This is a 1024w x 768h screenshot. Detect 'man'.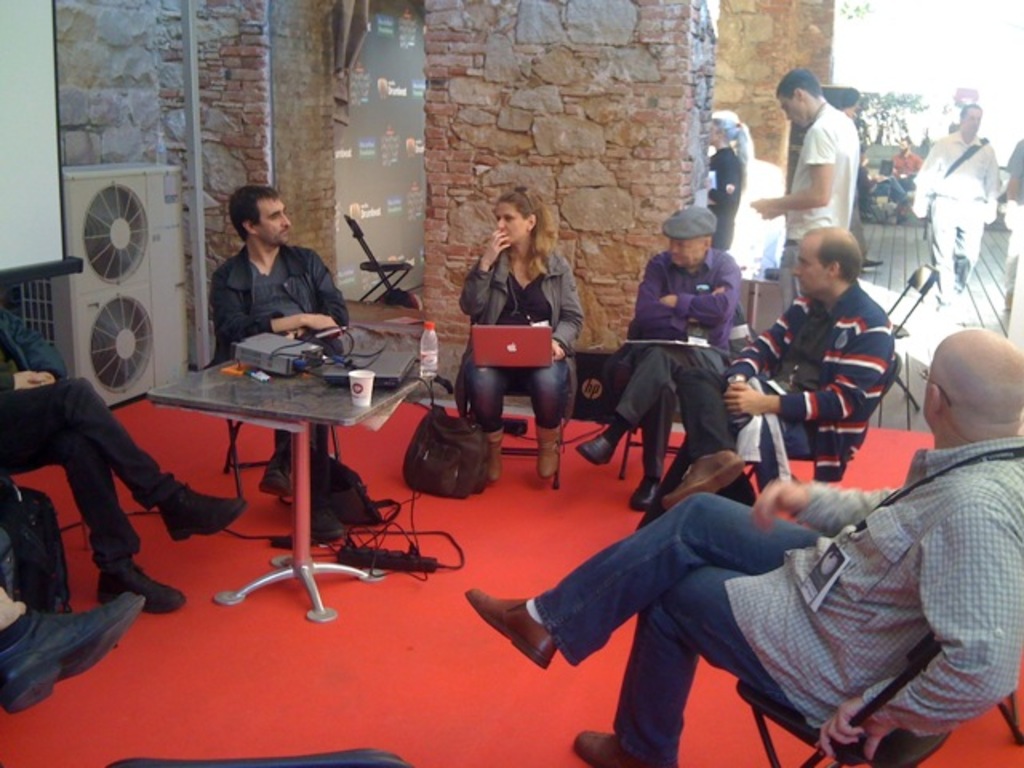
box=[213, 182, 350, 539].
